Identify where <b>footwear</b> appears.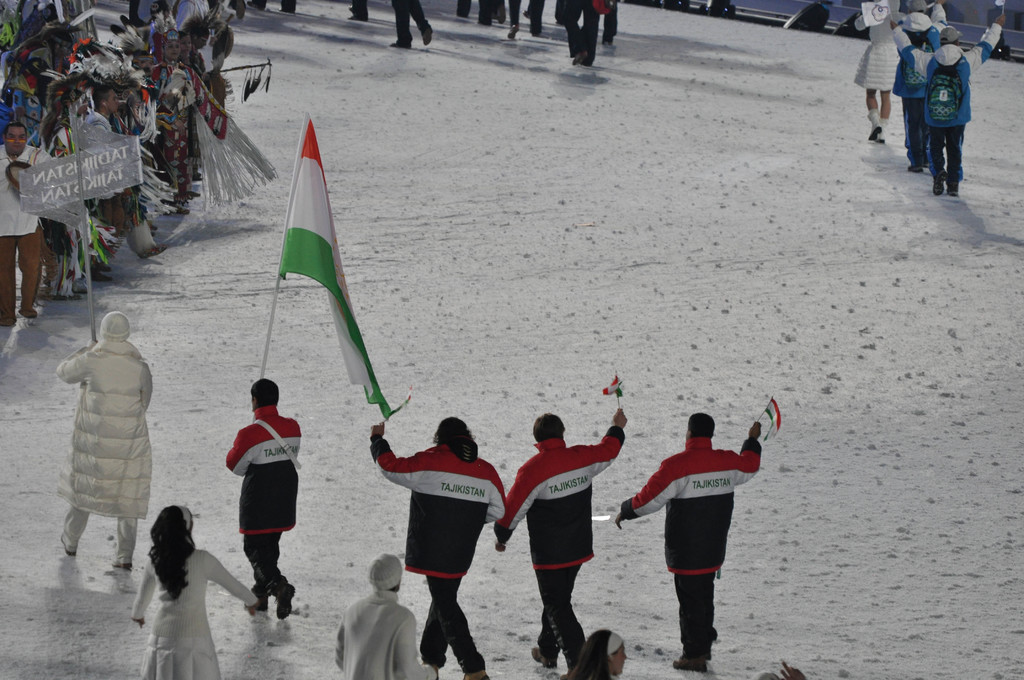
Appears at 421, 24, 435, 46.
